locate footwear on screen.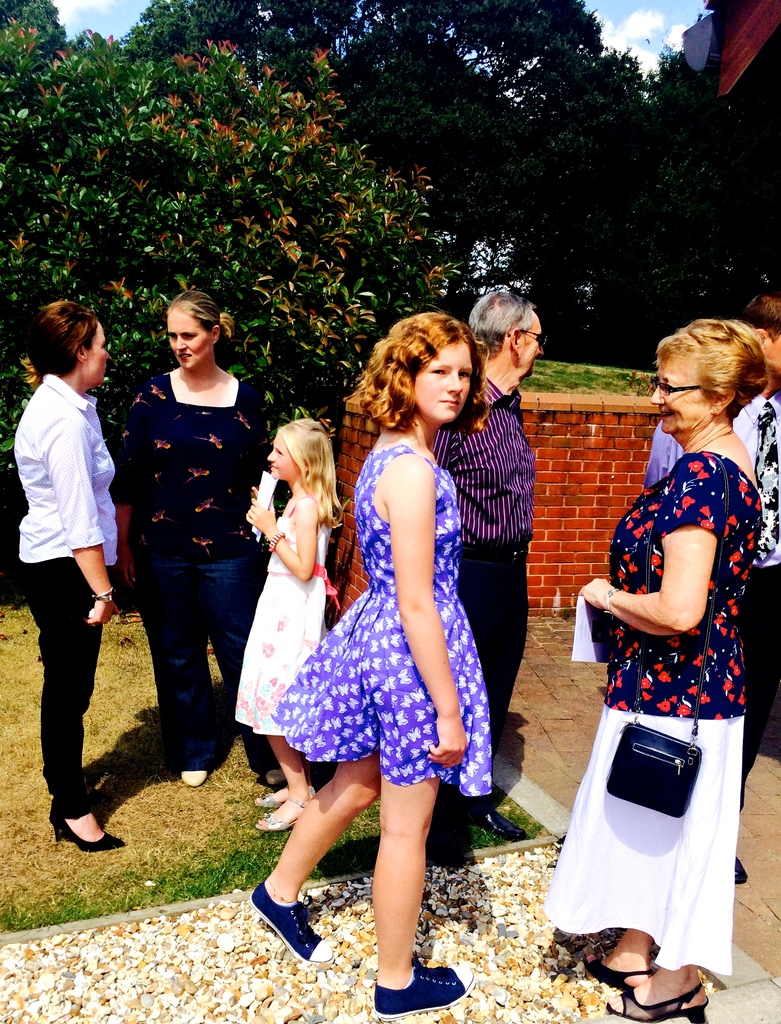
On screen at pyautogui.locateOnScreen(373, 951, 473, 1020).
